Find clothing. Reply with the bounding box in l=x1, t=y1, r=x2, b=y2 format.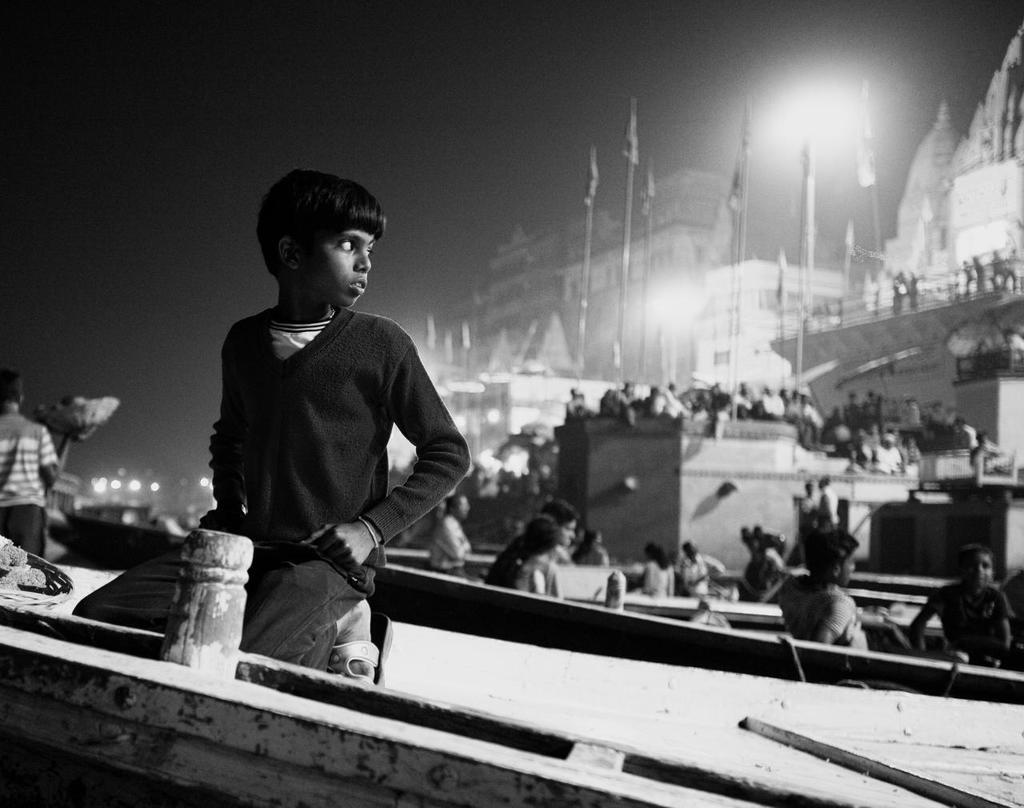
l=0, t=407, r=64, b=559.
